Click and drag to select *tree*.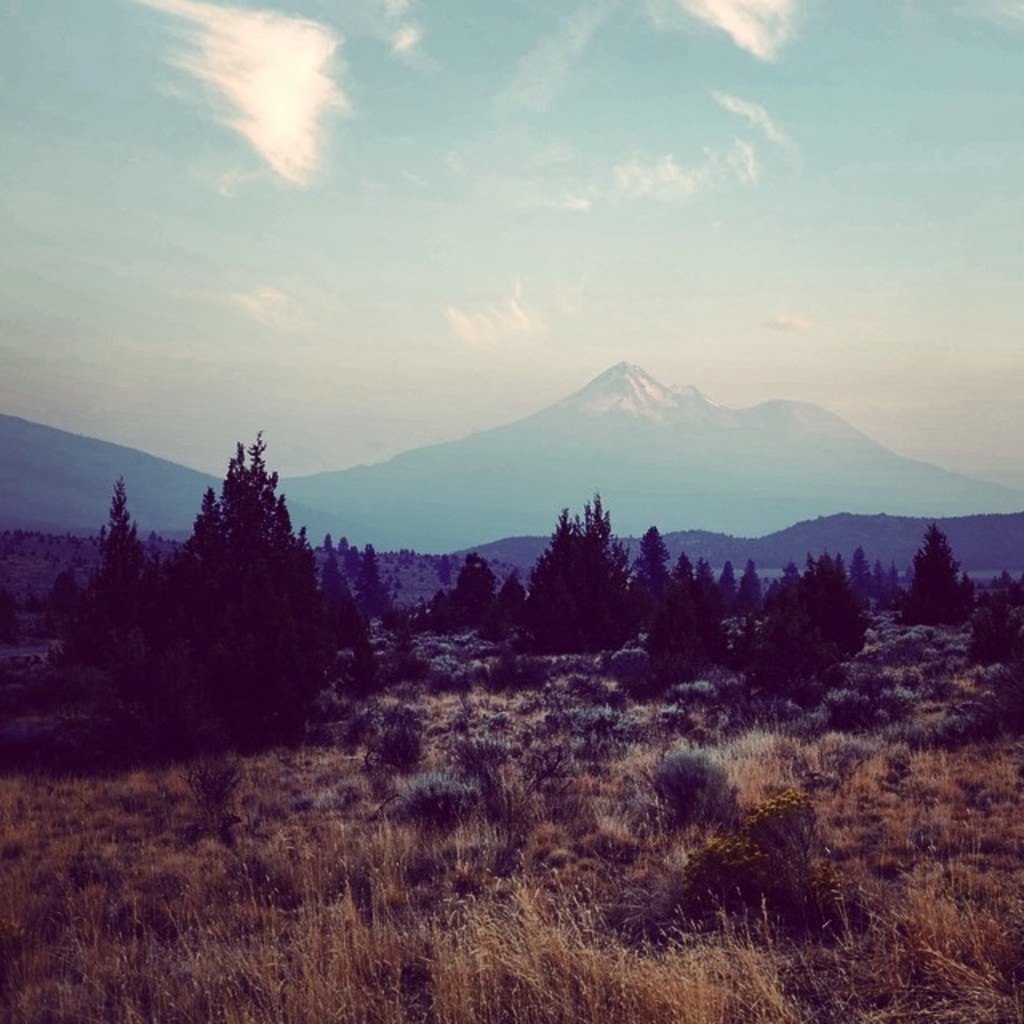
Selection: 357, 538, 414, 622.
